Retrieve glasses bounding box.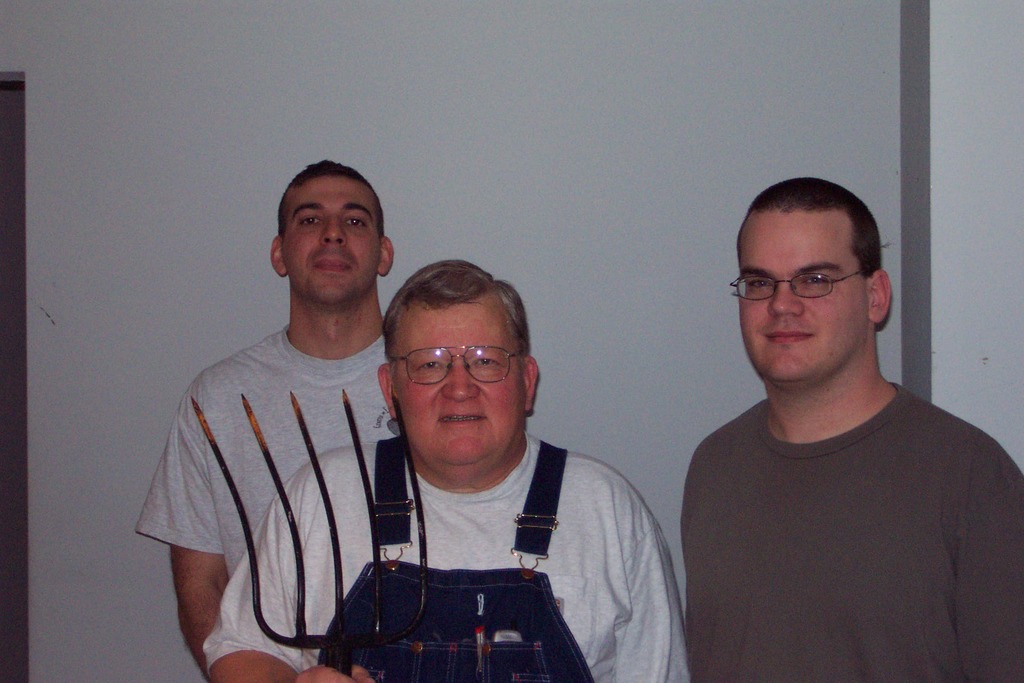
Bounding box: (388,349,525,385).
